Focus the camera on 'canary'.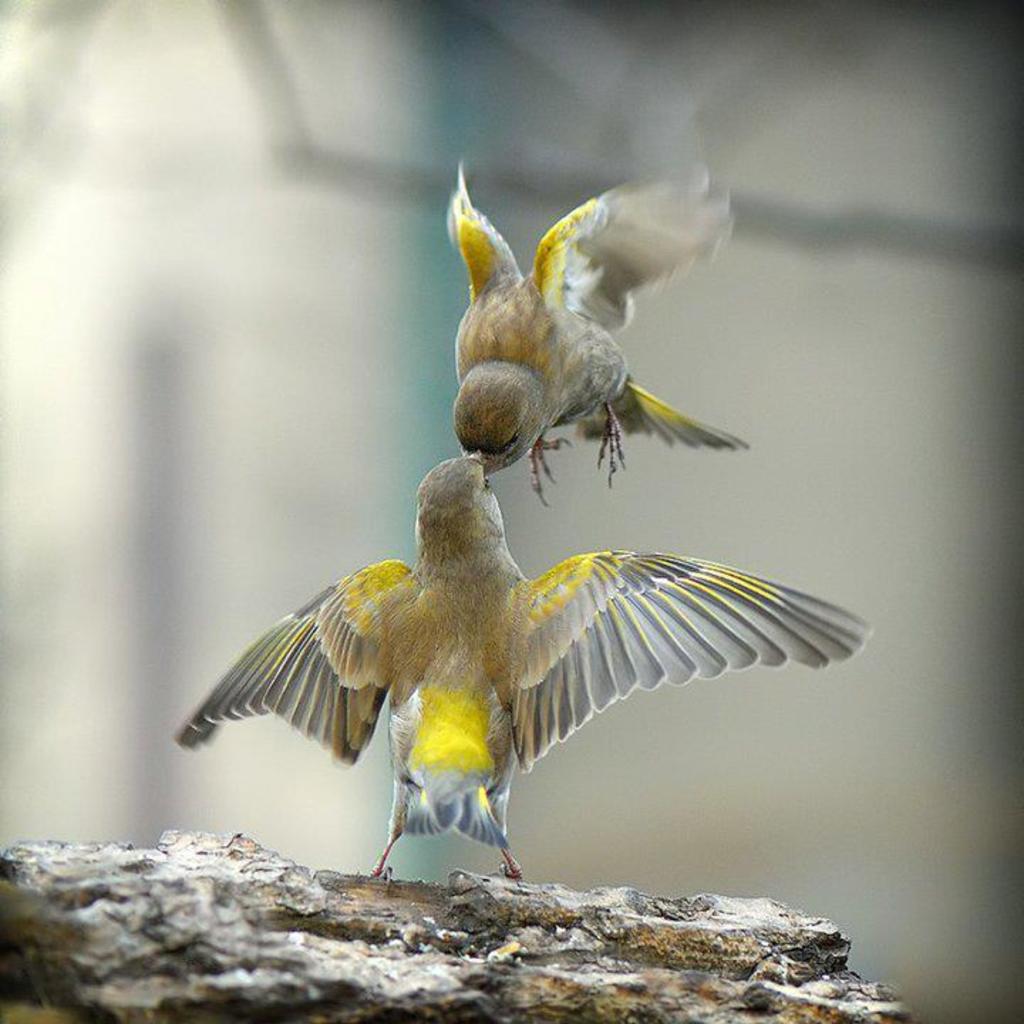
Focus region: Rect(441, 152, 752, 505).
